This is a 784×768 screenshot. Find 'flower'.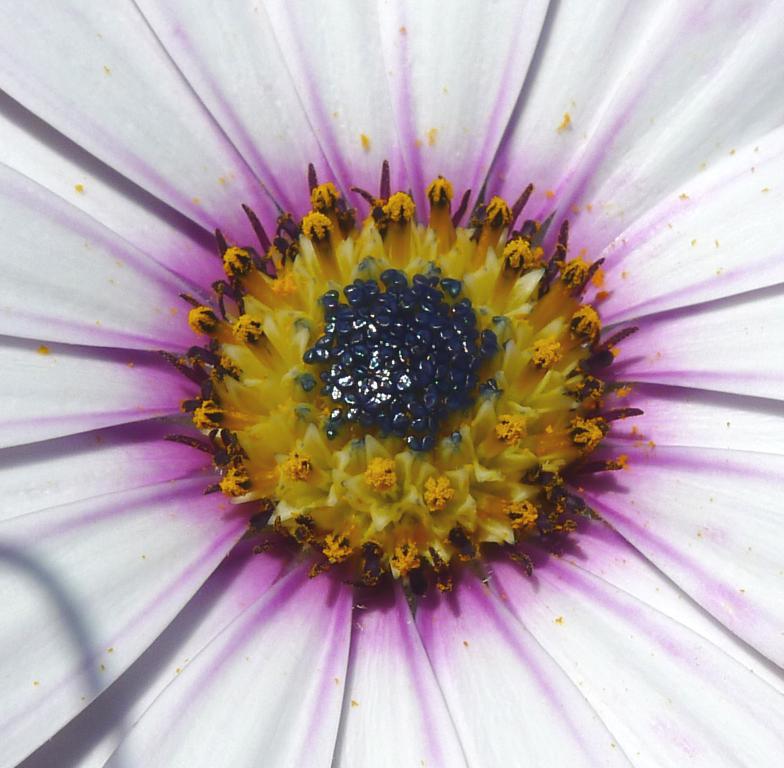
Bounding box: detection(220, 194, 611, 553).
